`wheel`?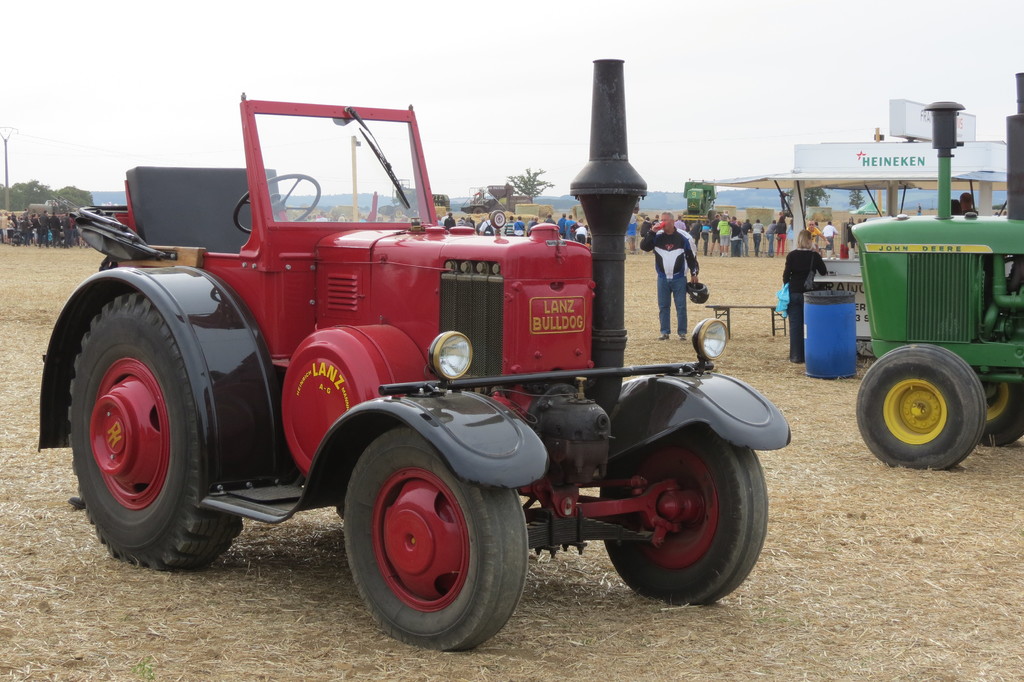
<box>855,345,982,469</box>
